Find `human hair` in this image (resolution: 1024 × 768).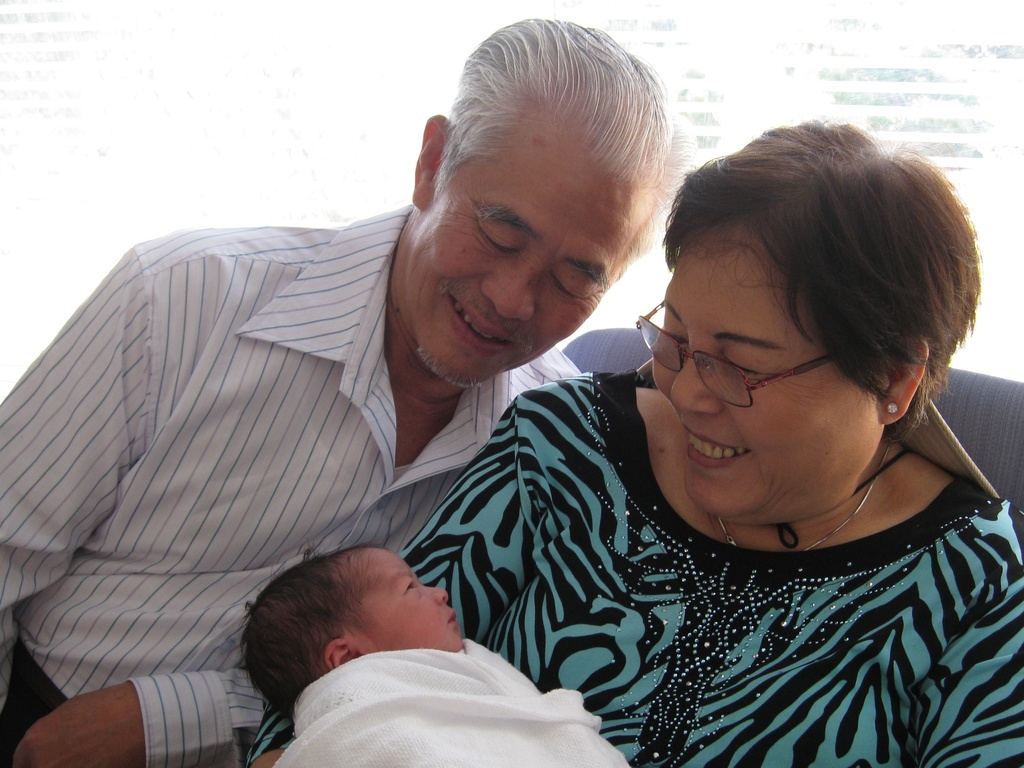
<box>662,117,982,443</box>.
